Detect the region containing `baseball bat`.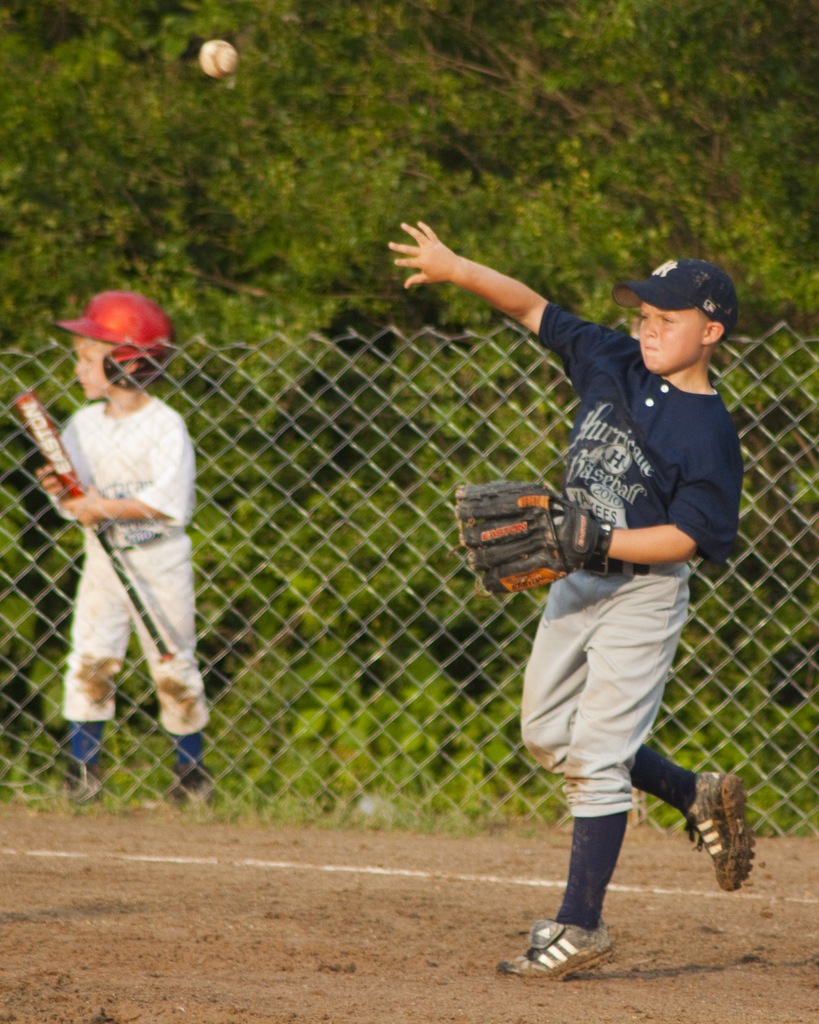
box(8, 389, 178, 662).
